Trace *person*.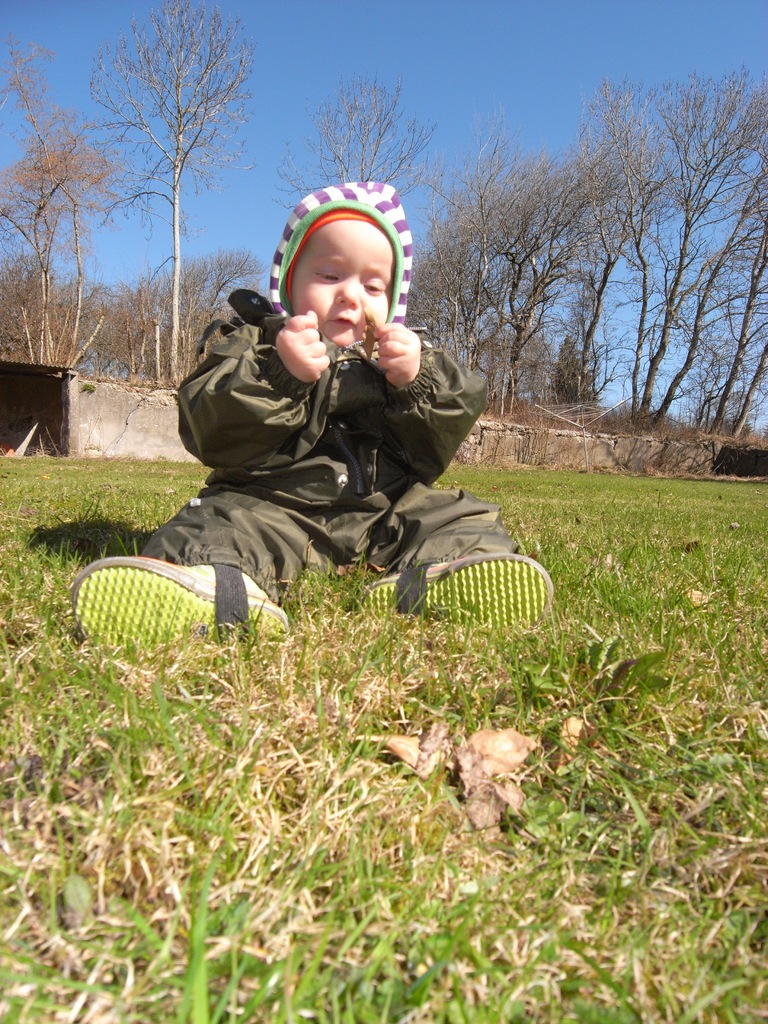
Traced to 143, 195, 513, 650.
